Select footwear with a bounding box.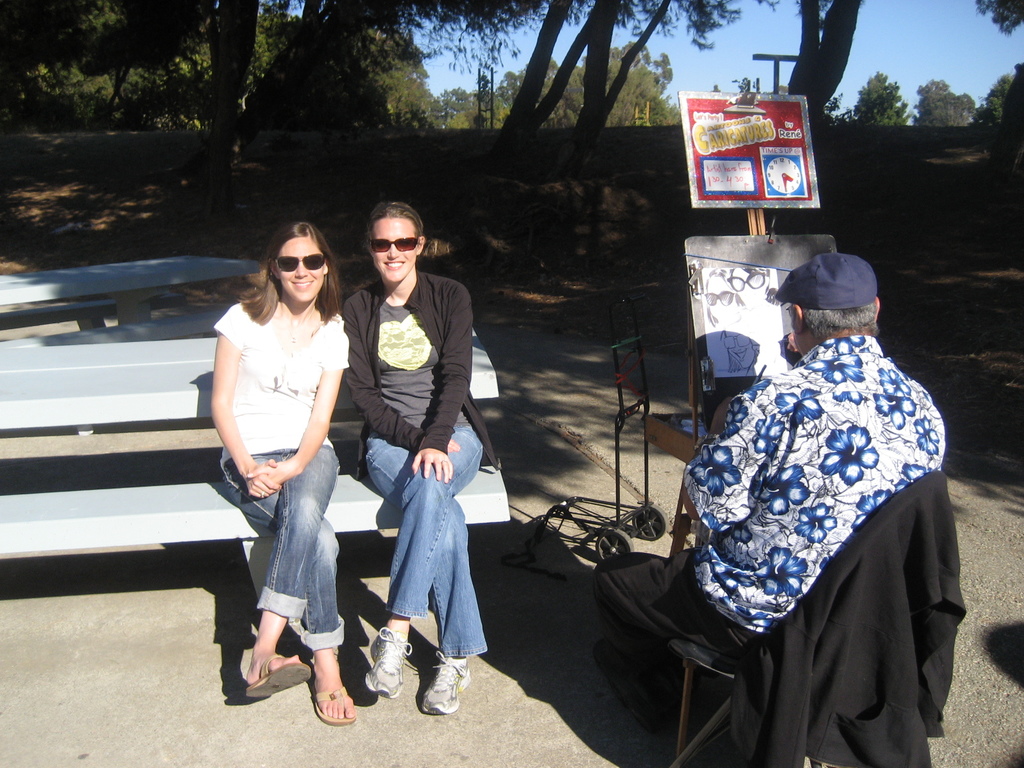
detection(308, 685, 355, 724).
